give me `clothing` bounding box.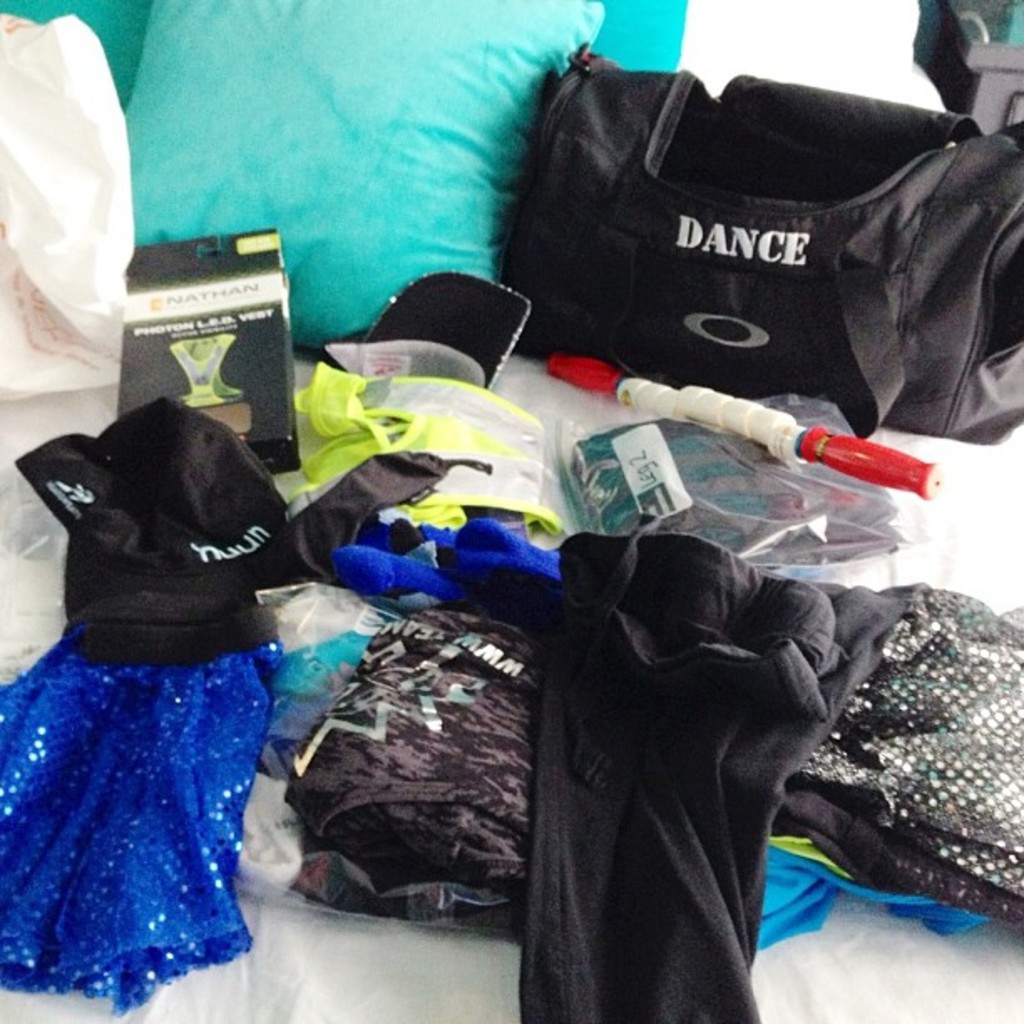
bbox(522, 525, 910, 1022).
